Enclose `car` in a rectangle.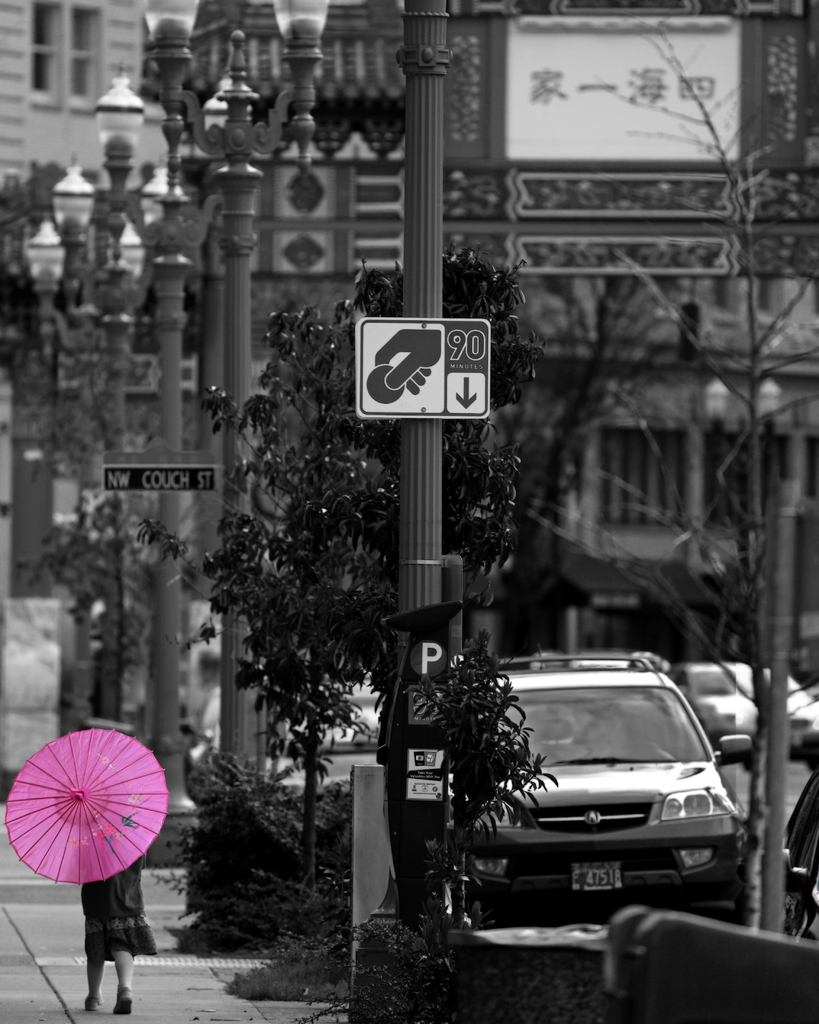
274, 706, 382, 785.
